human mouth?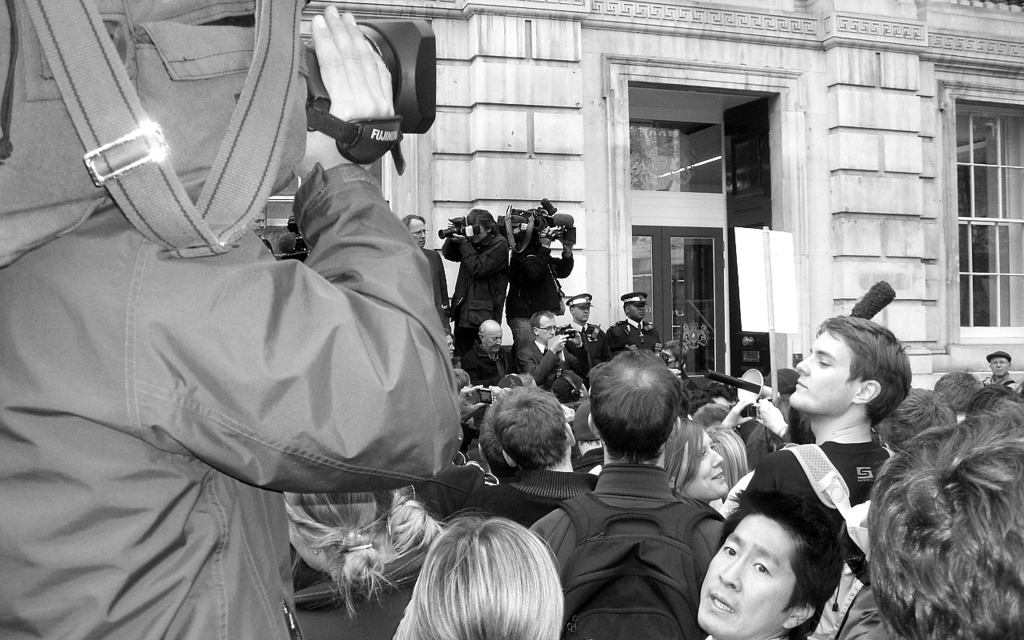
Rect(702, 585, 742, 617)
